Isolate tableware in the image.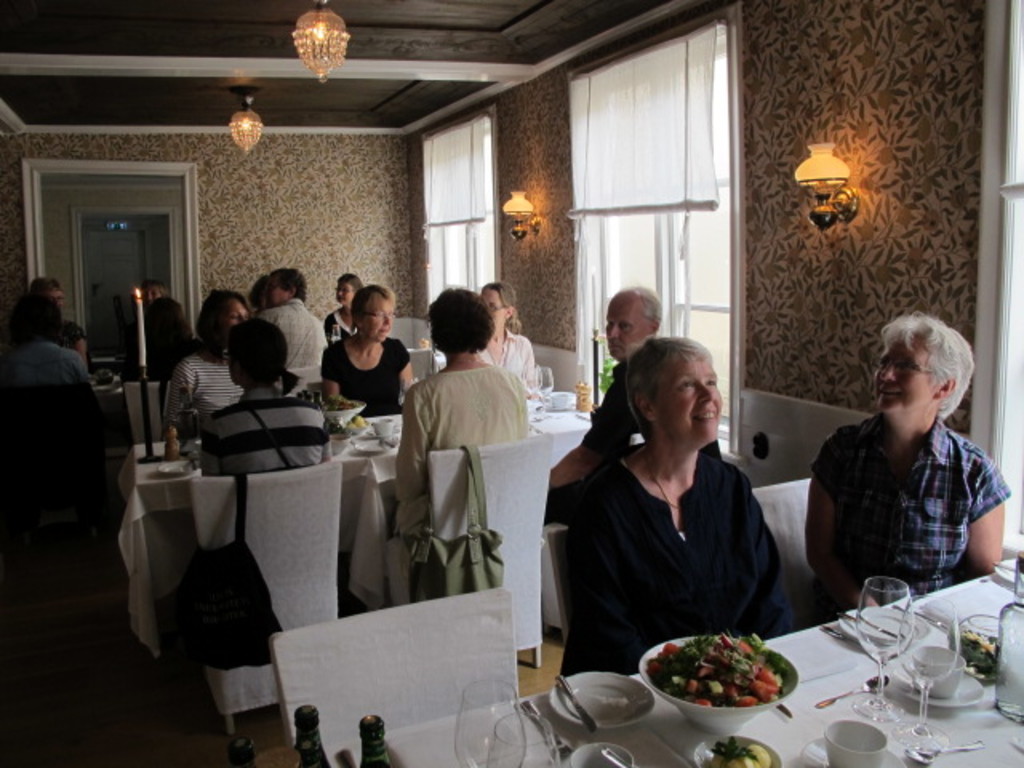
Isolated region: <bbox>357, 426, 379, 438</bbox>.
